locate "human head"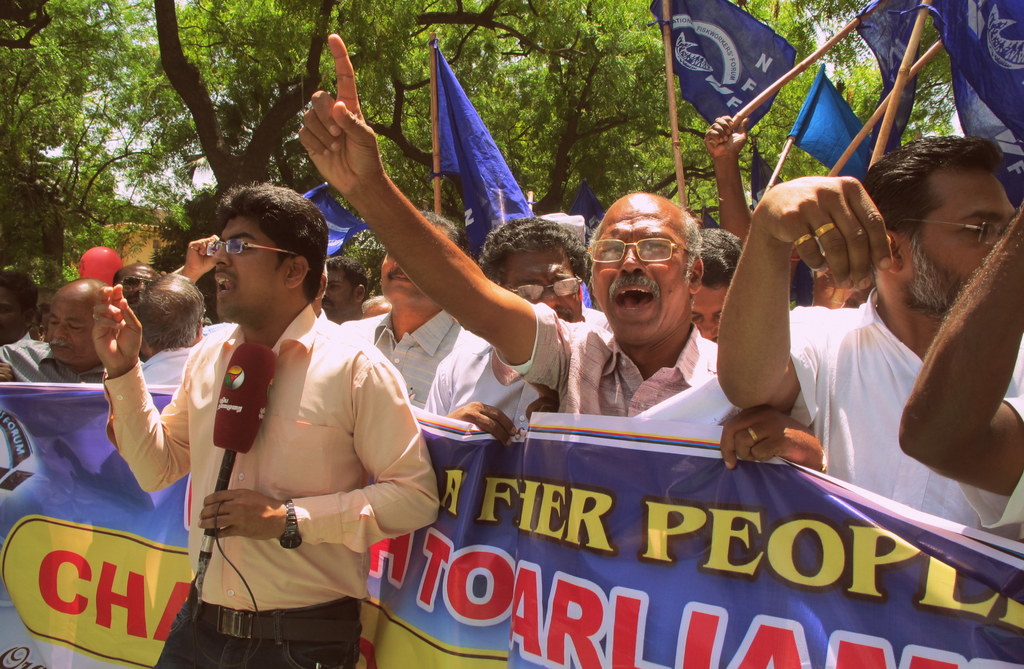
locate(378, 204, 471, 318)
